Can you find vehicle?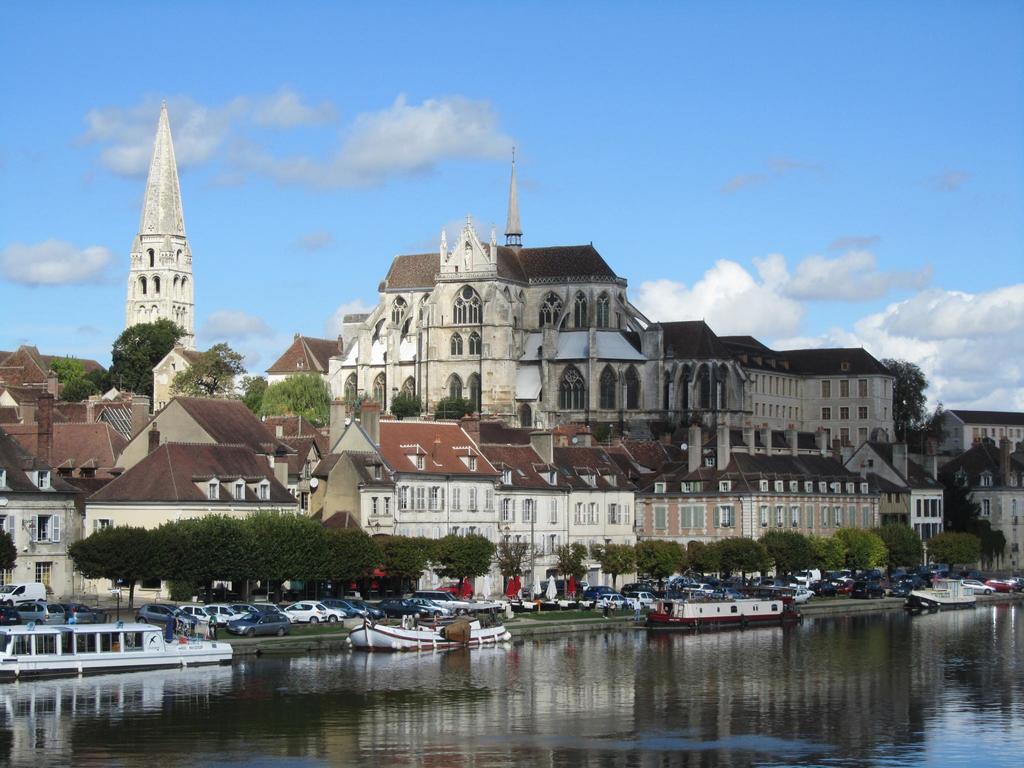
Yes, bounding box: box(231, 602, 258, 615).
